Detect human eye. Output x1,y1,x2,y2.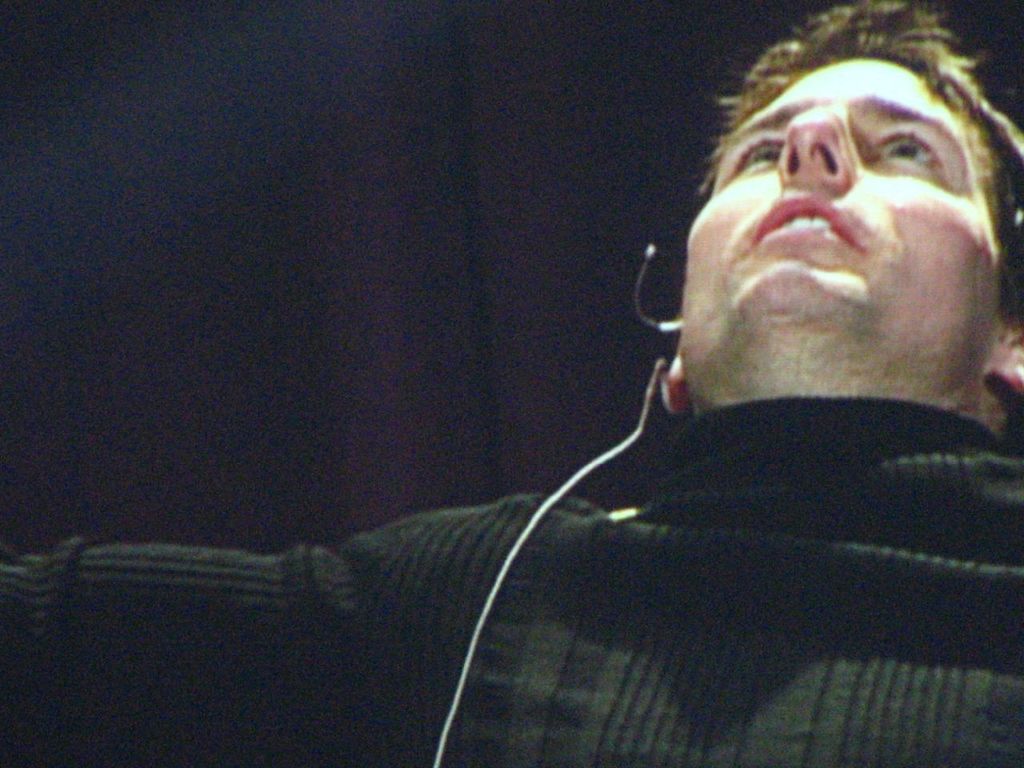
861,123,965,186.
